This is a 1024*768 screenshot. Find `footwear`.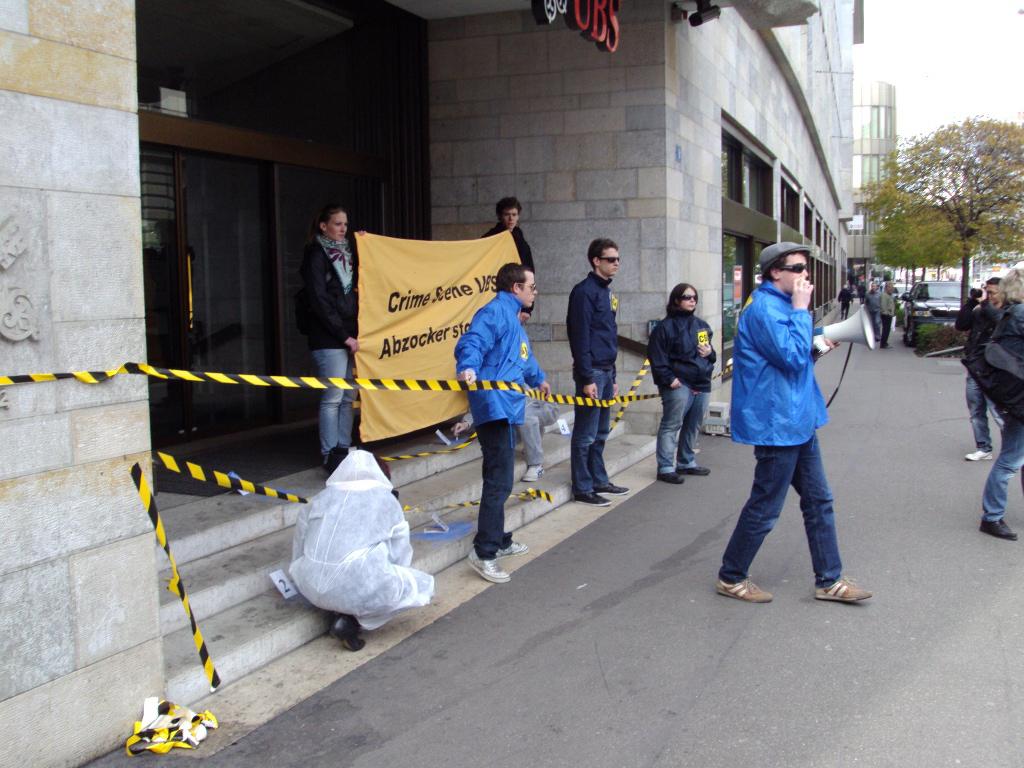
Bounding box: 675/463/714/477.
